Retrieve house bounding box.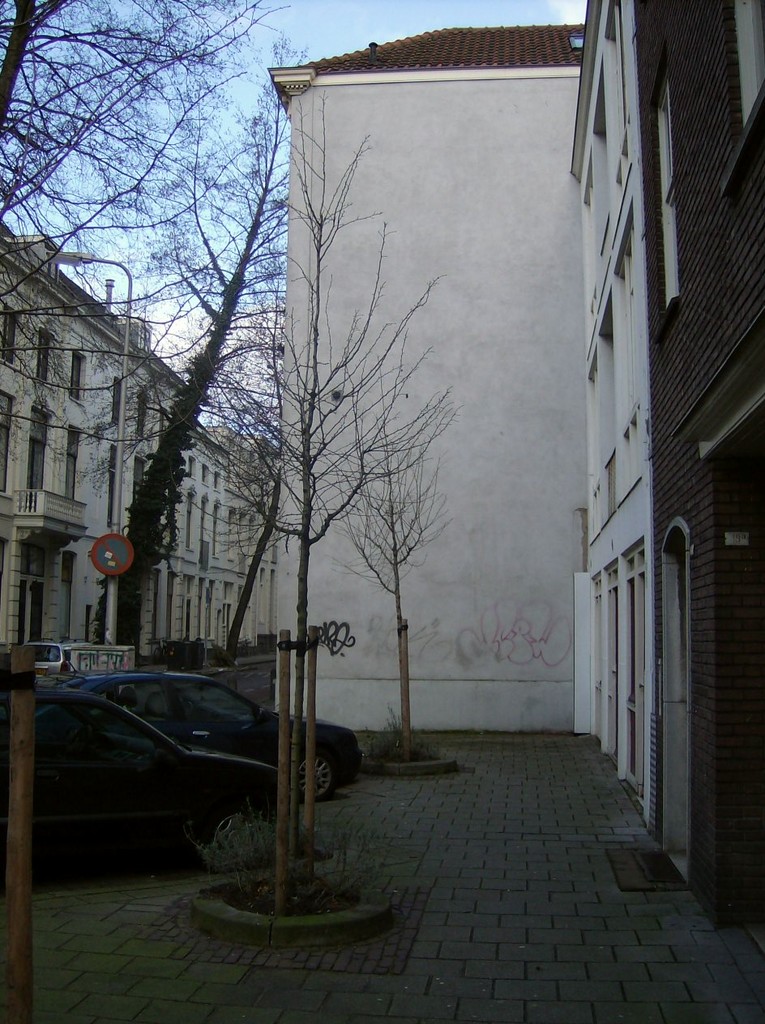
Bounding box: left=0, top=228, right=262, bottom=660.
